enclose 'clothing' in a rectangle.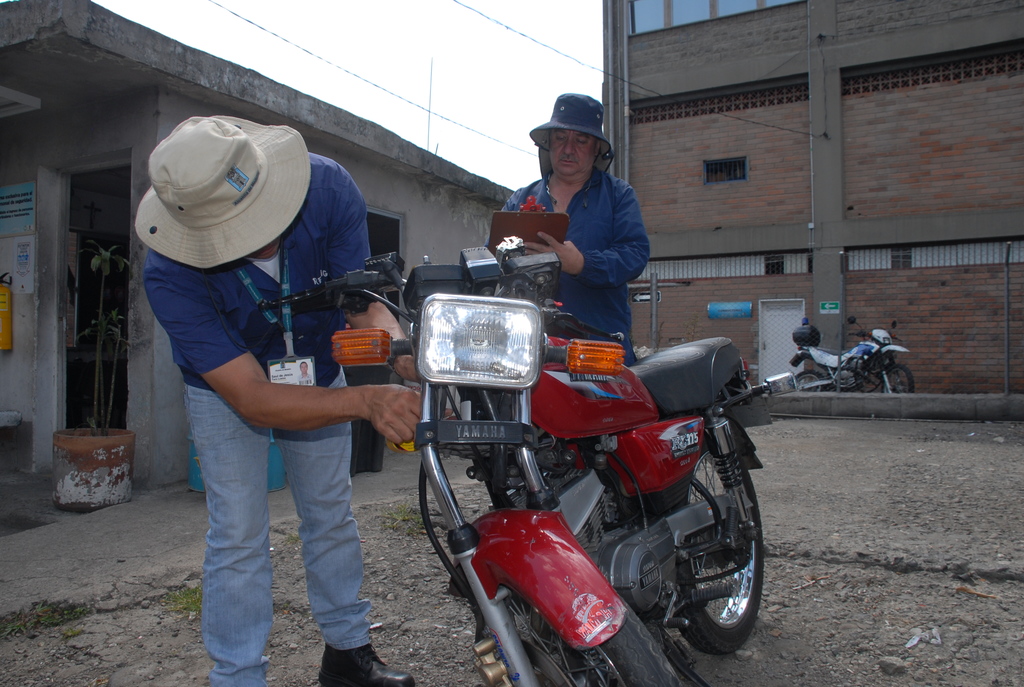
bbox(144, 150, 381, 686).
